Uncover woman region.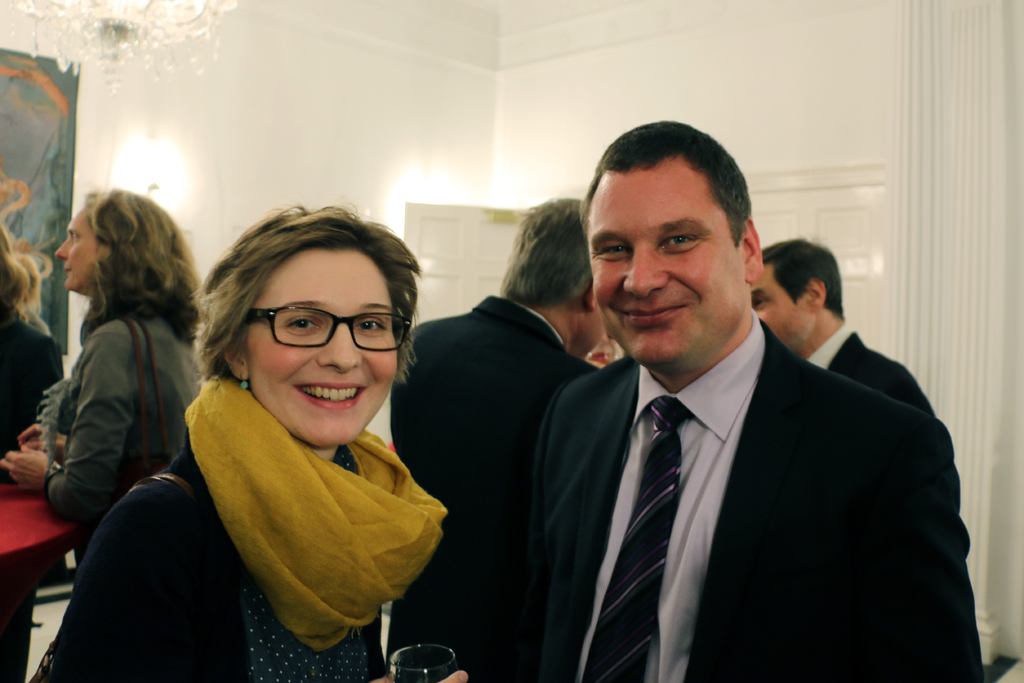
Uncovered: [x1=0, y1=181, x2=200, y2=583].
